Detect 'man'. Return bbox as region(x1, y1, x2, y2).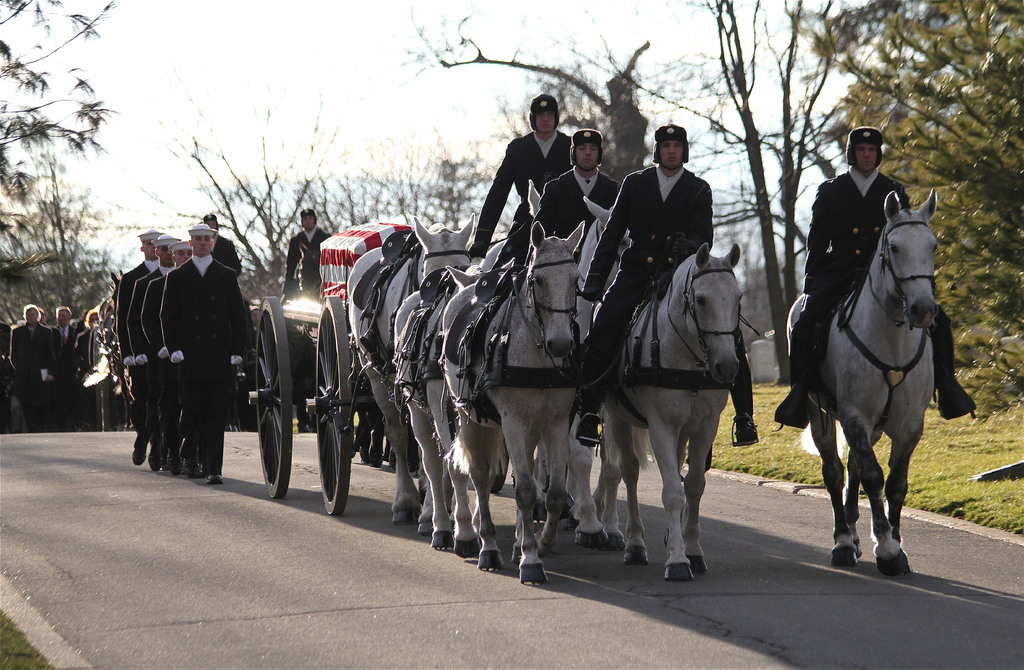
region(280, 205, 333, 297).
